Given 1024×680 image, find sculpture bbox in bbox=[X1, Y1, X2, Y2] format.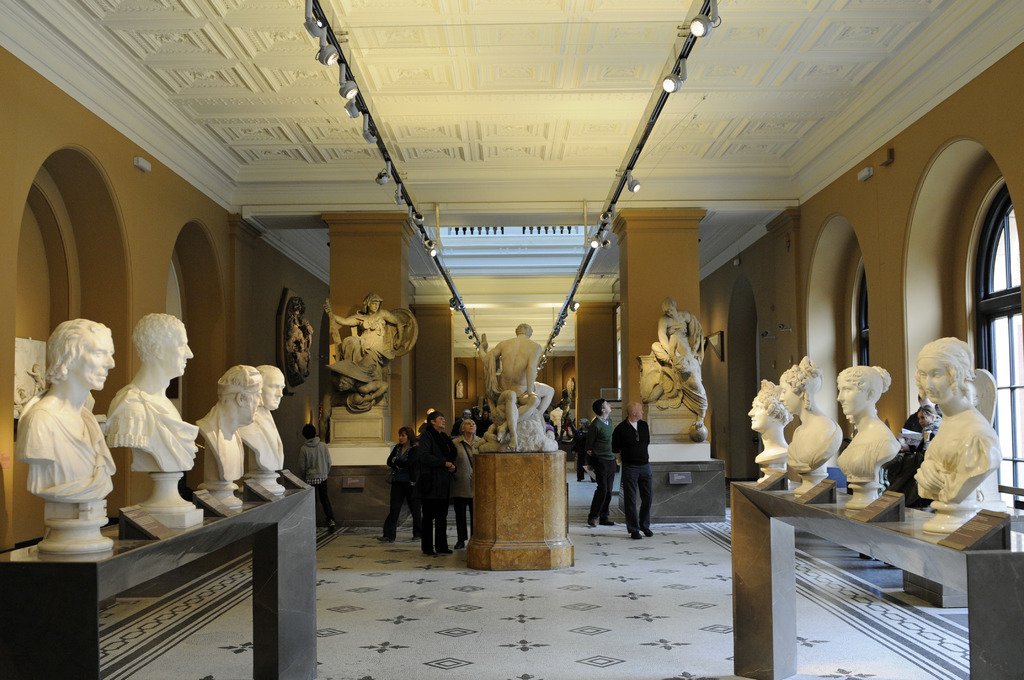
bbox=[769, 352, 843, 473].
